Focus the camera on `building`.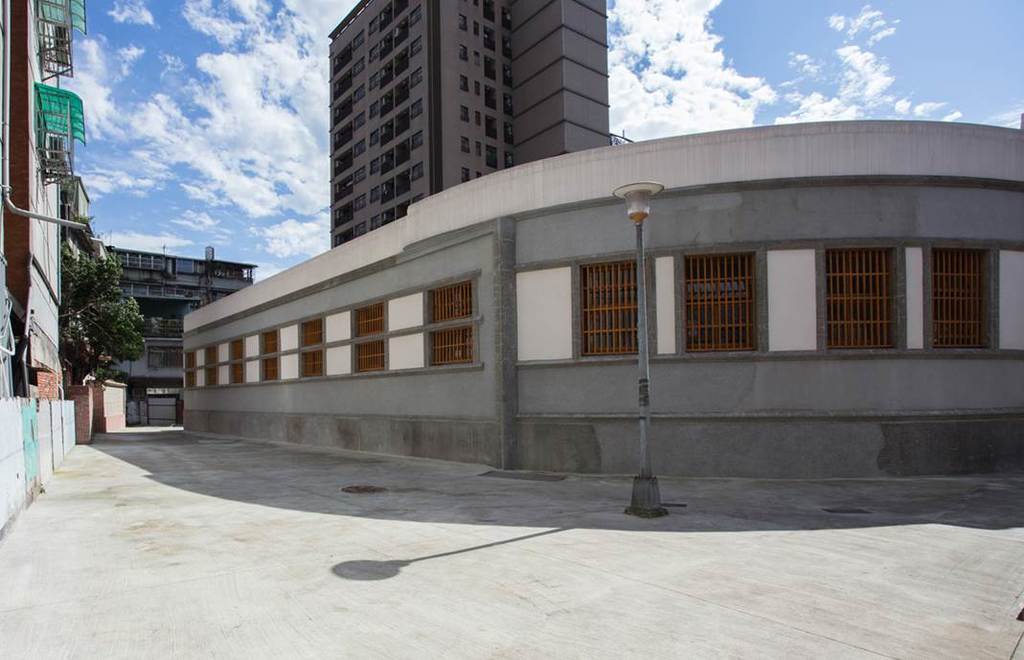
Focus region: pyautogui.locateOnScreen(105, 231, 257, 341).
